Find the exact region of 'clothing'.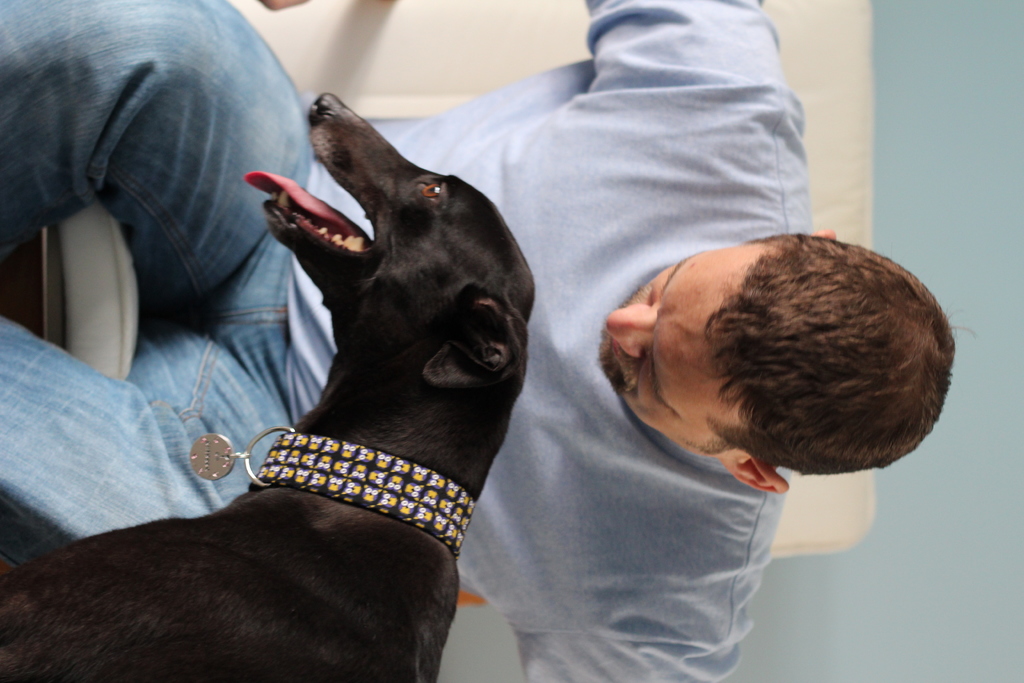
Exact region: 0,0,818,682.
